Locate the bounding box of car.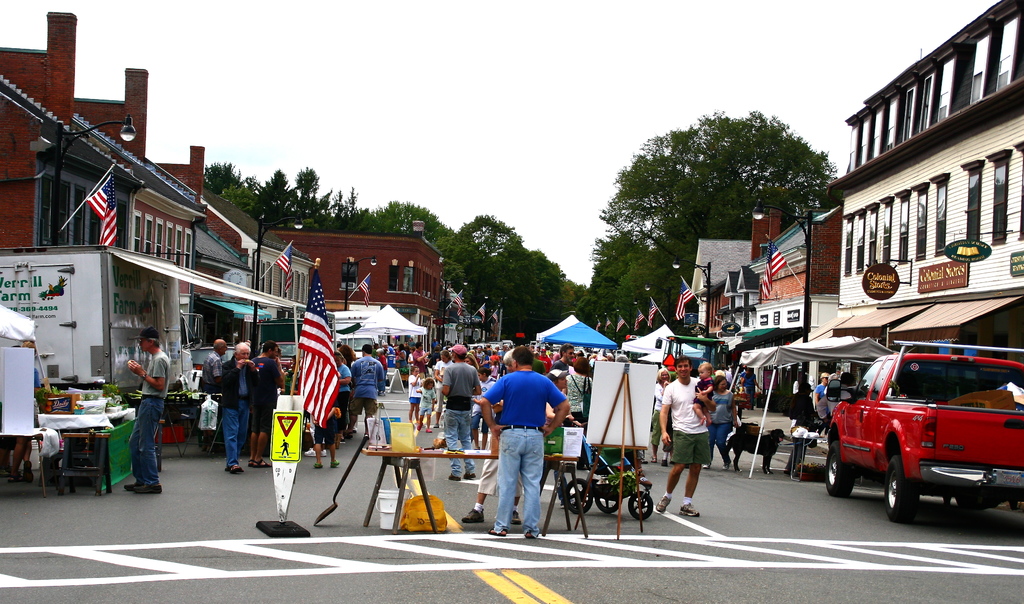
Bounding box: rect(825, 340, 1023, 523).
